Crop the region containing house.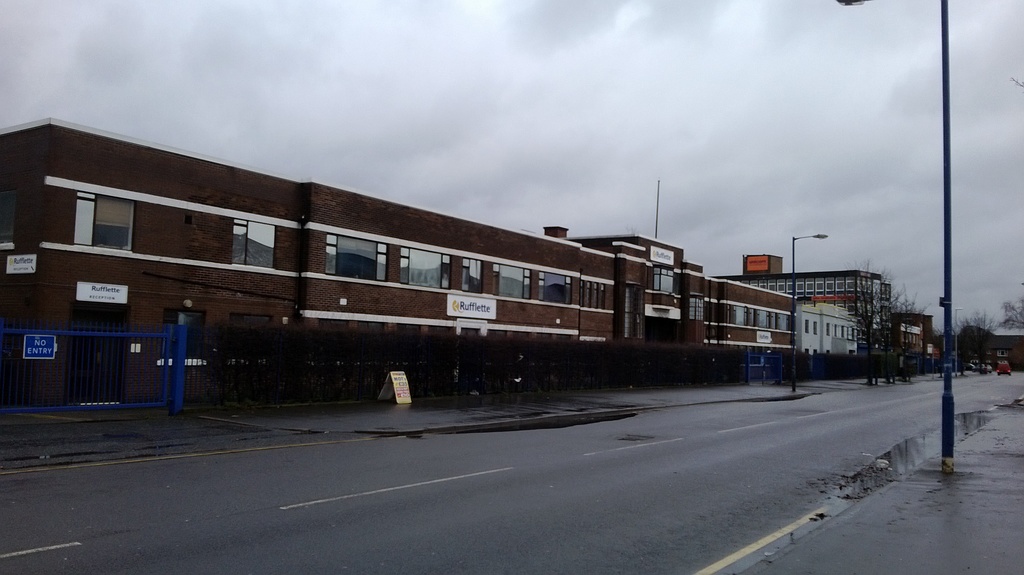
Crop region: left=714, top=250, right=899, bottom=386.
